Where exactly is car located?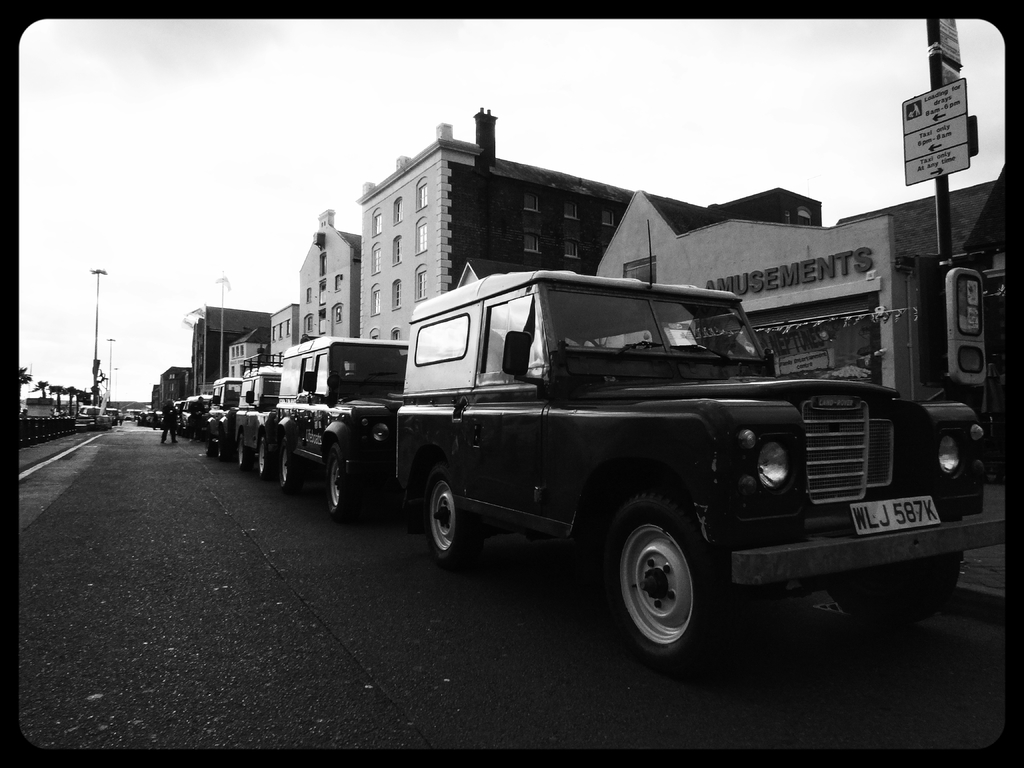
Its bounding box is [left=370, top=267, right=966, bottom=659].
